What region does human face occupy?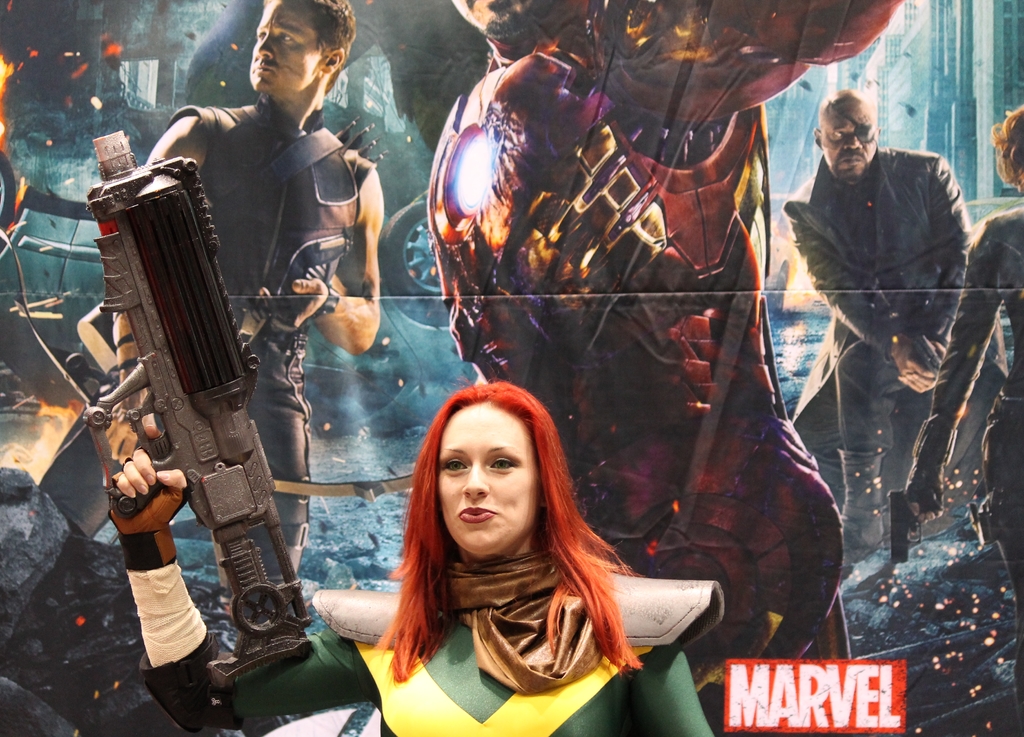
x1=820, y1=103, x2=877, y2=175.
